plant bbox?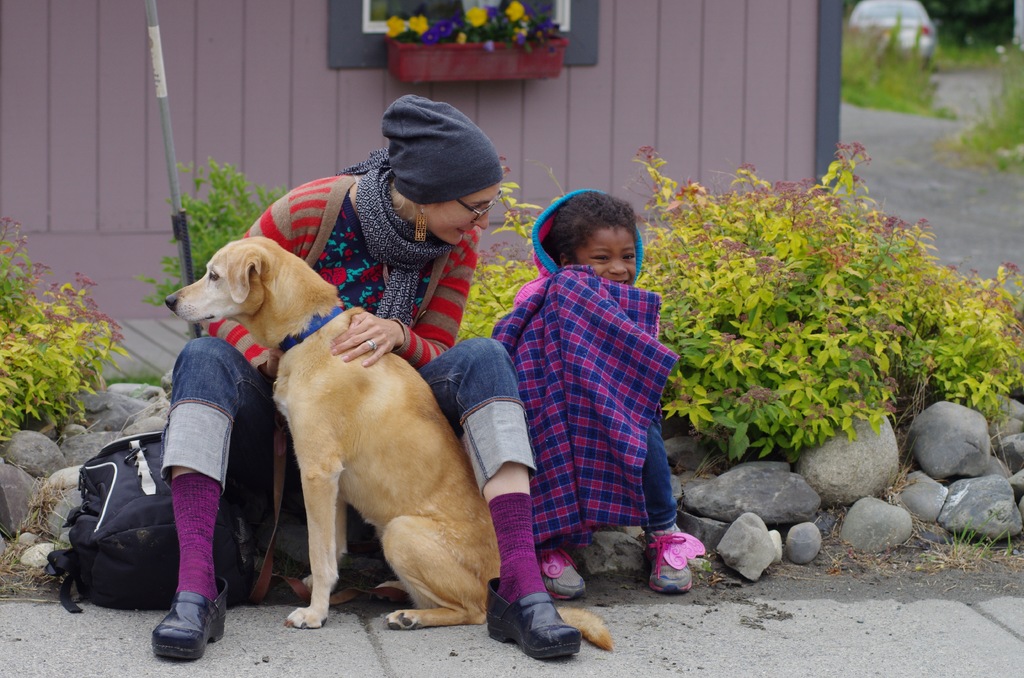
136:152:305:314
